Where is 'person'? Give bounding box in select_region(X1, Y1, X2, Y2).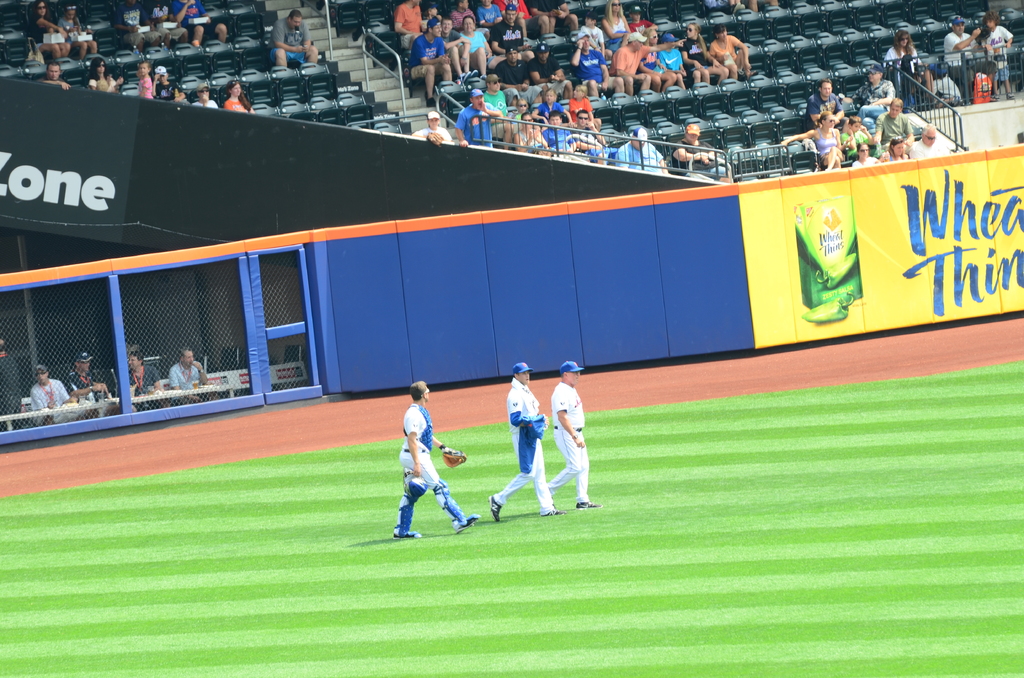
select_region(544, 359, 614, 515).
